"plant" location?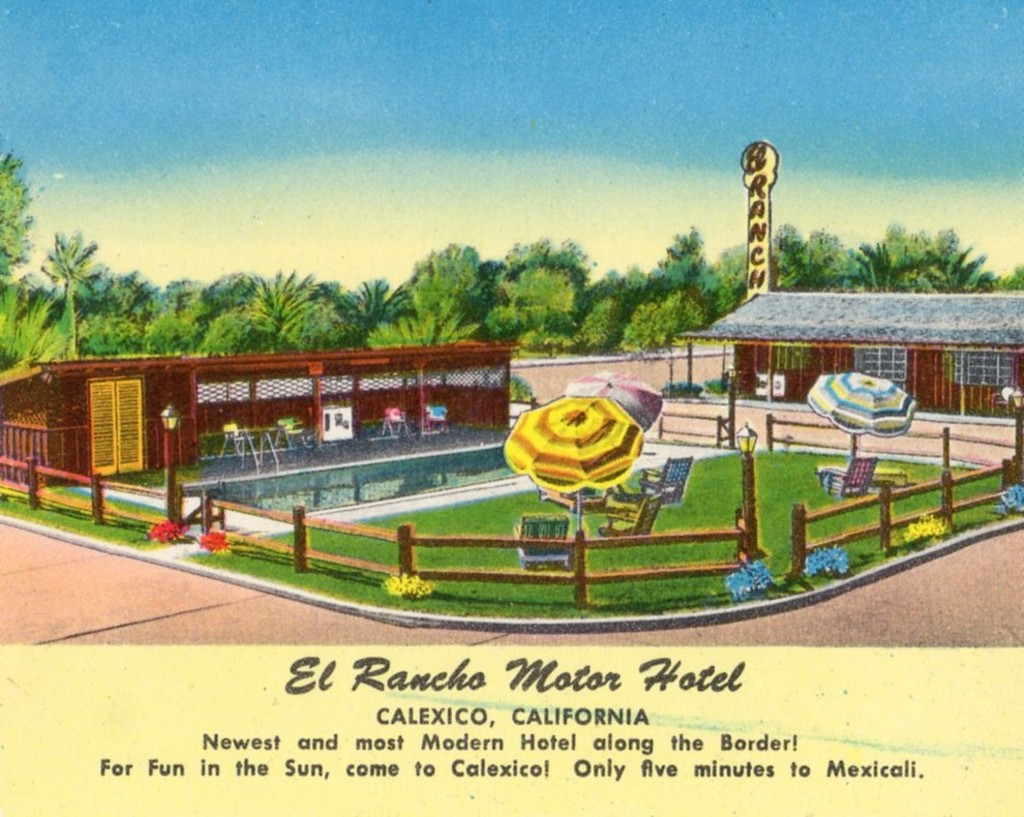
(382, 565, 434, 598)
